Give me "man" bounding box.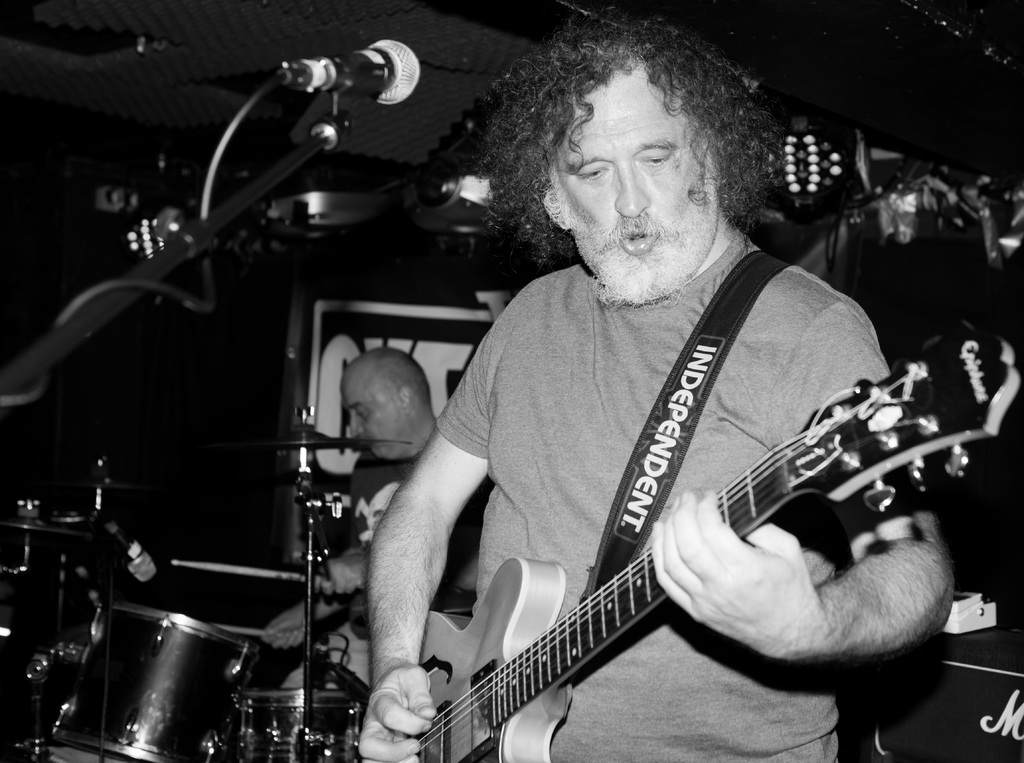
<bbox>358, 7, 950, 762</bbox>.
